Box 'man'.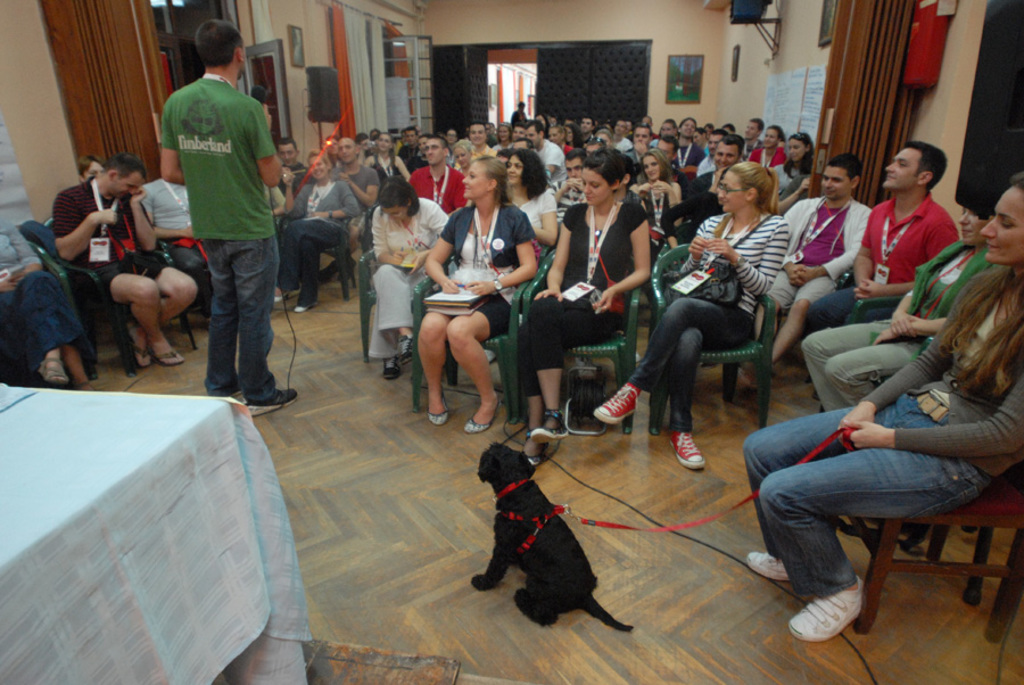
Rect(699, 123, 727, 175).
